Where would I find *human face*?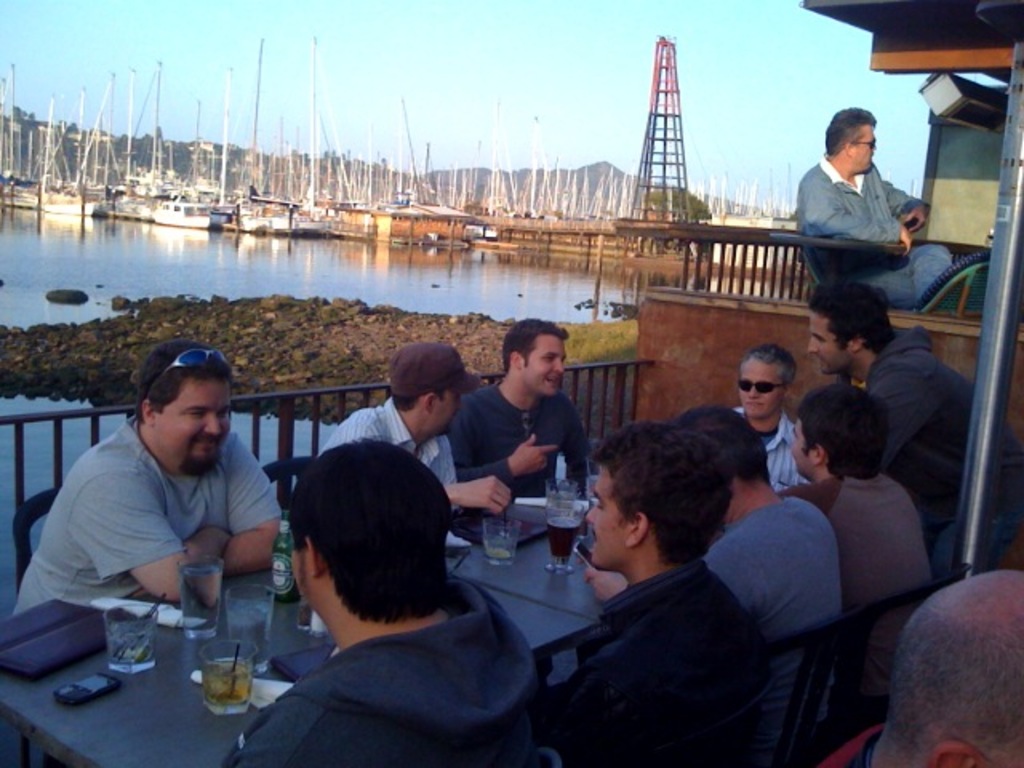
At {"x1": 789, "y1": 413, "x2": 810, "y2": 474}.
